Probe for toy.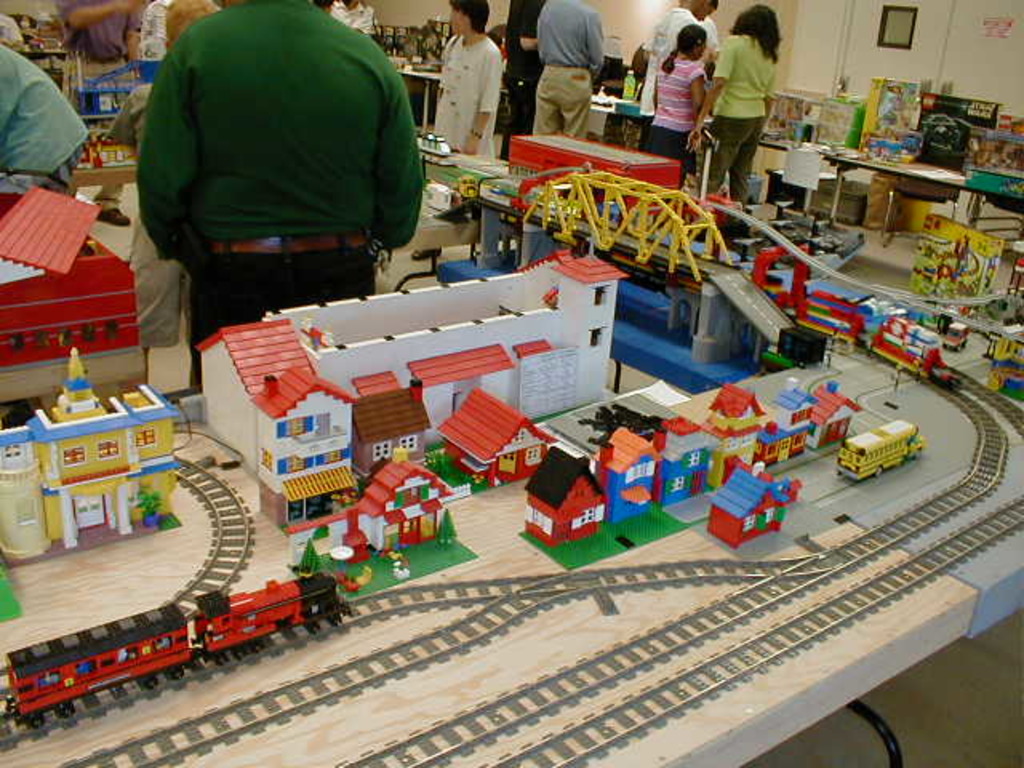
Probe result: (x1=187, y1=238, x2=611, y2=494).
